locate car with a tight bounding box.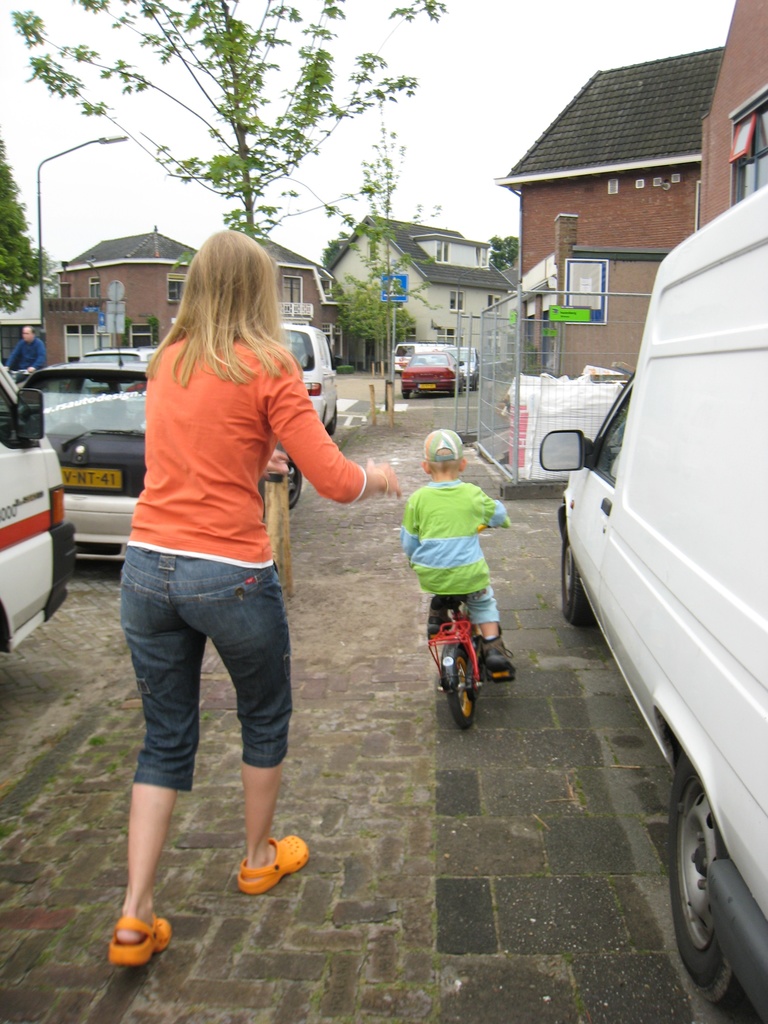
(79, 344, 161, 362).
